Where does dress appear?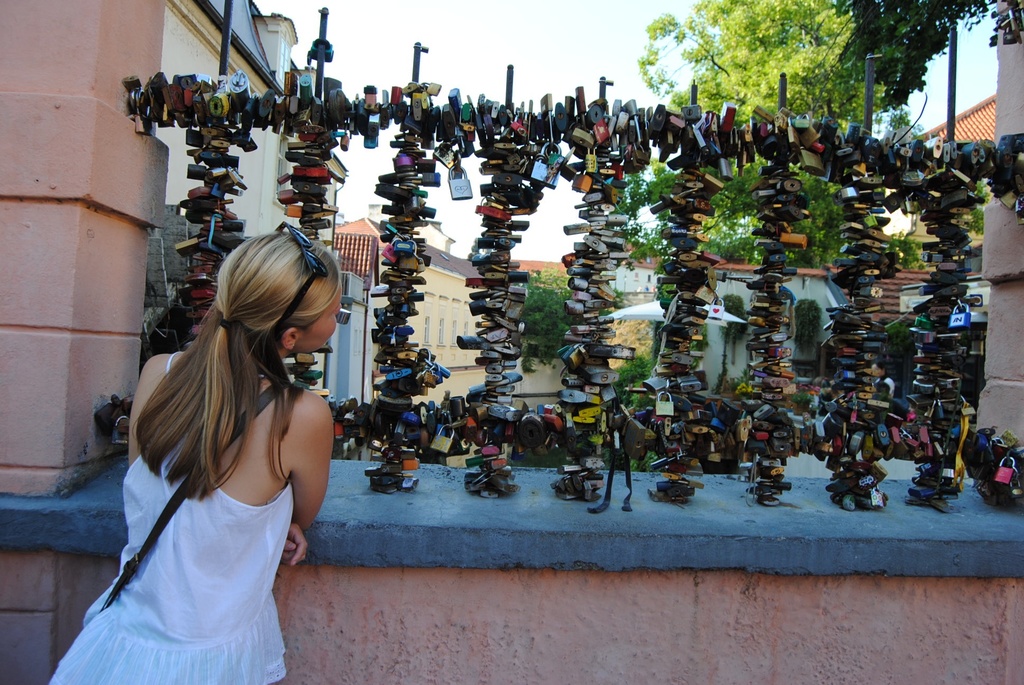
Appears at <region>46, 352, 289, 684</region>.
